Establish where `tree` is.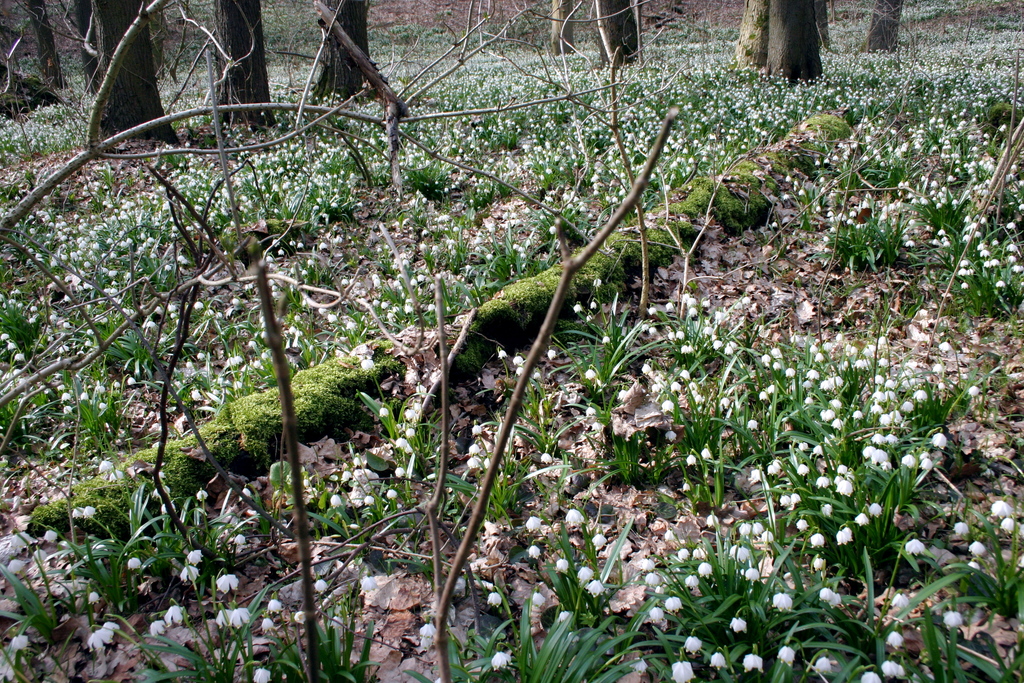
Established at pyautogui.locateOnScreen(770, 4, 818, 77).
